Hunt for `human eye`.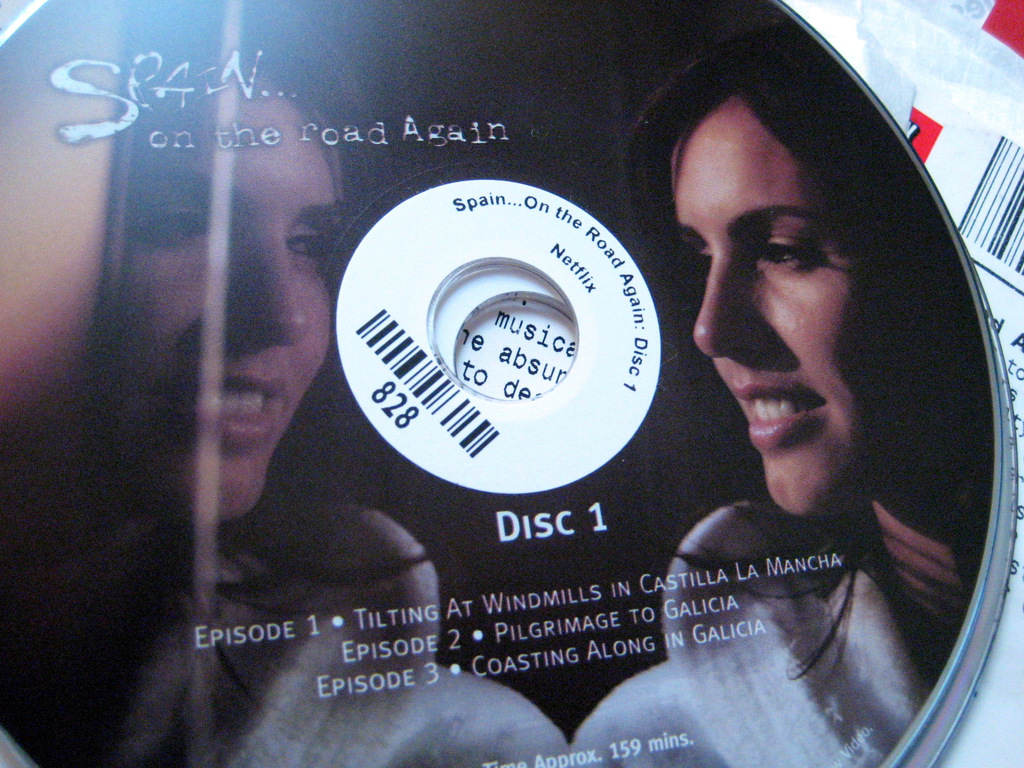
Hunted down at 289/217/325/266.
